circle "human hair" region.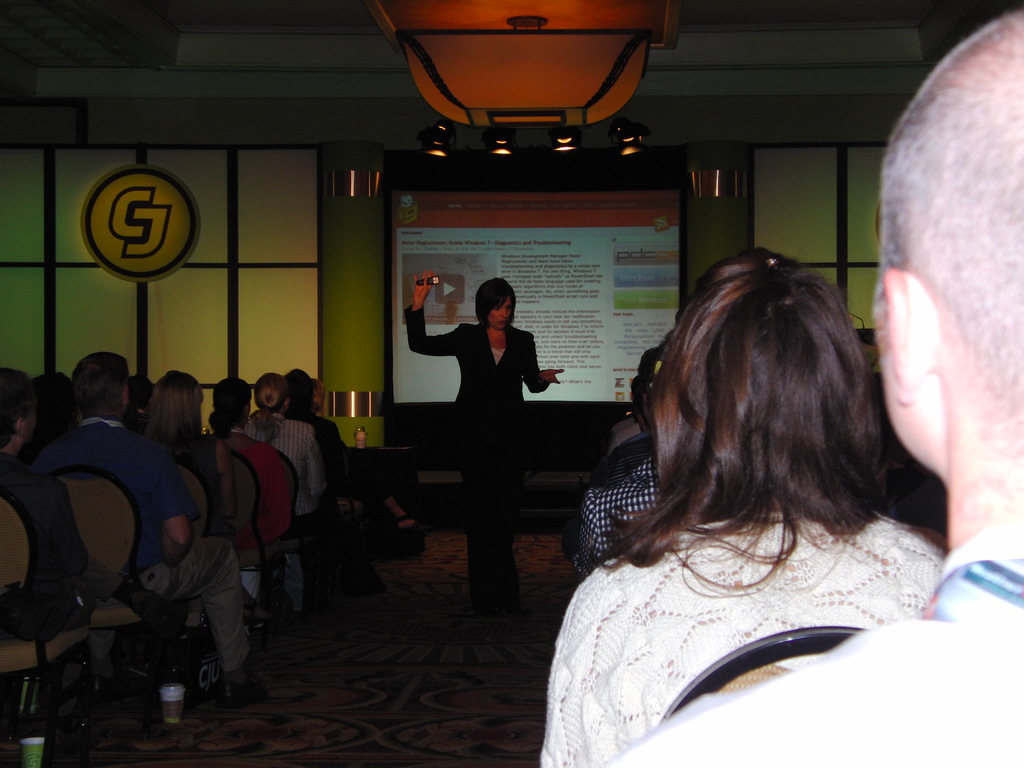
Region: (144,369,202,447).
